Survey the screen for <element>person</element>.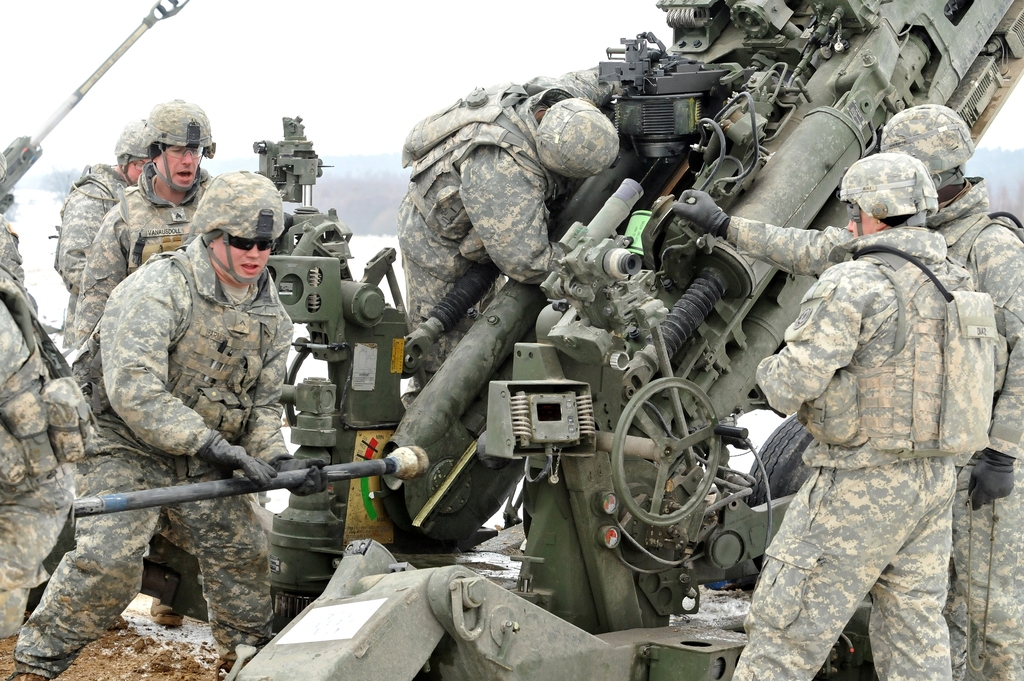
Survey found: 8,167,332,680.
